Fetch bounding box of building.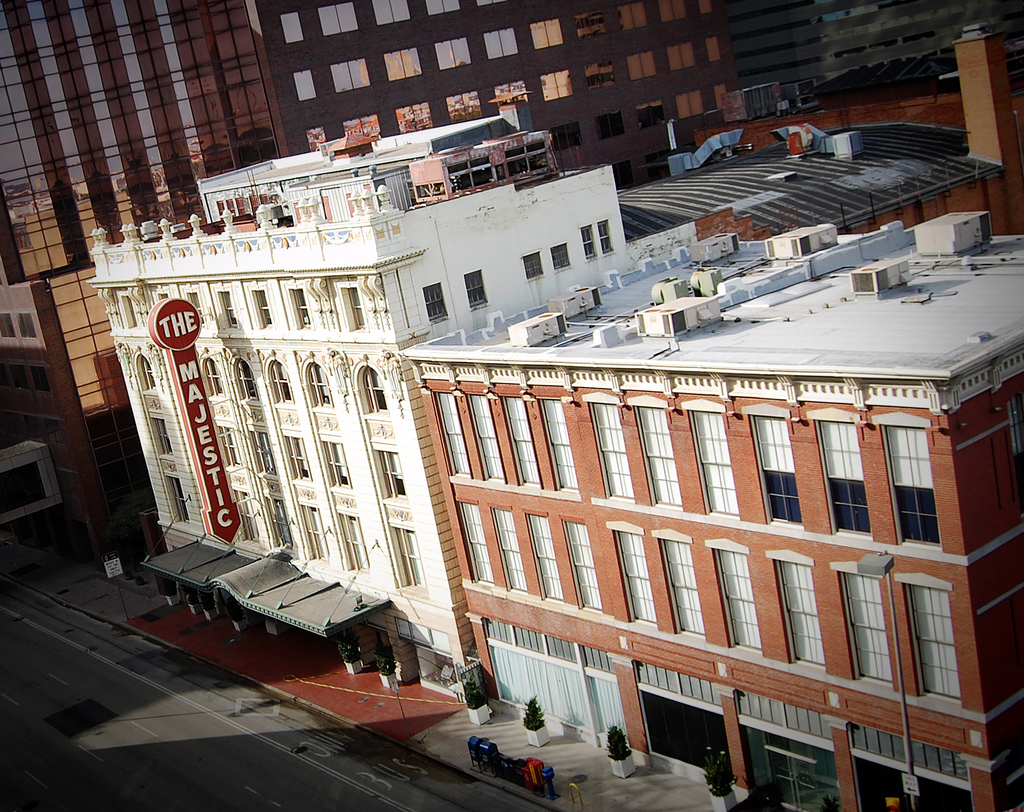
Bbox: [254, 0, 753, 191].
